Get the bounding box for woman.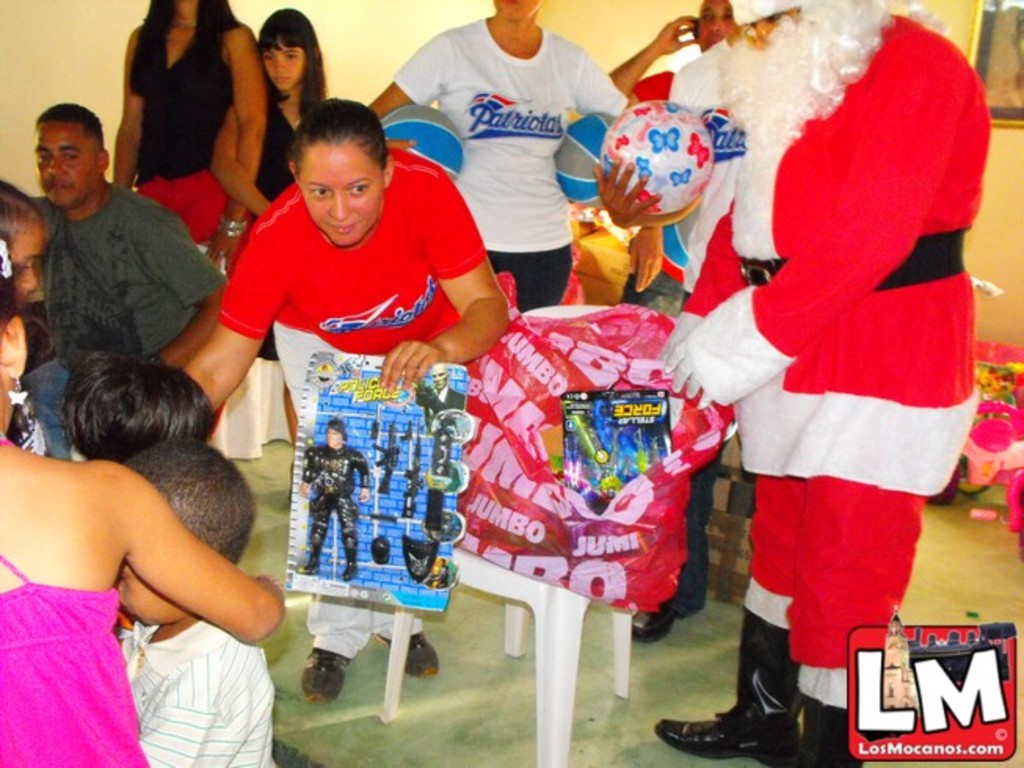
bbox=(114, 0, 271, 276).
